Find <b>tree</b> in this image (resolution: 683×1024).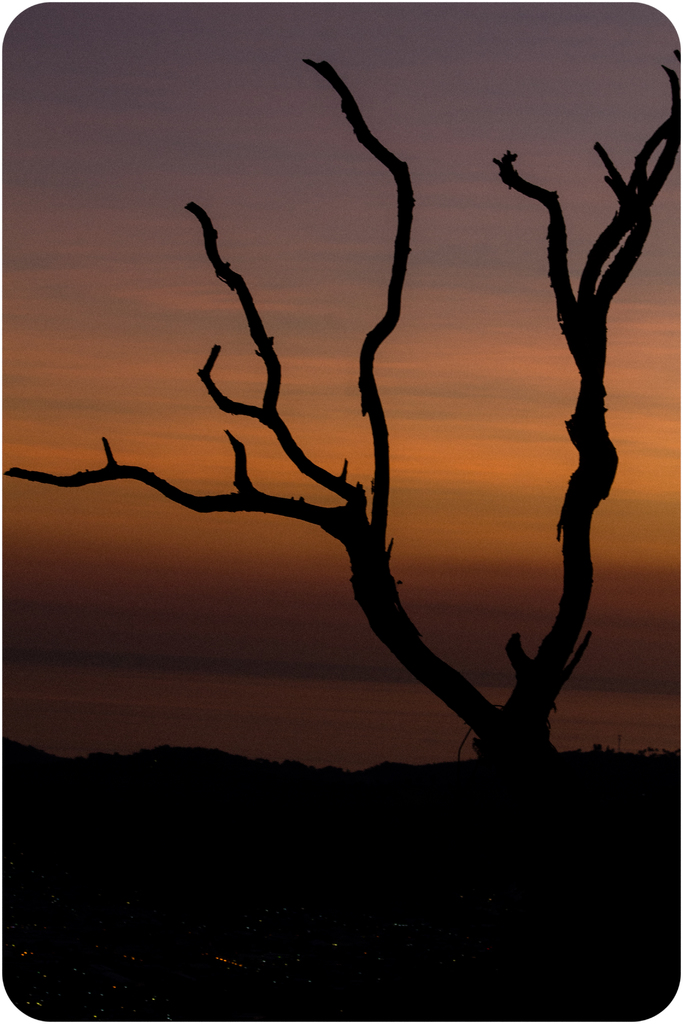
(x1=0, y1=60, x2=682, y2=893).
